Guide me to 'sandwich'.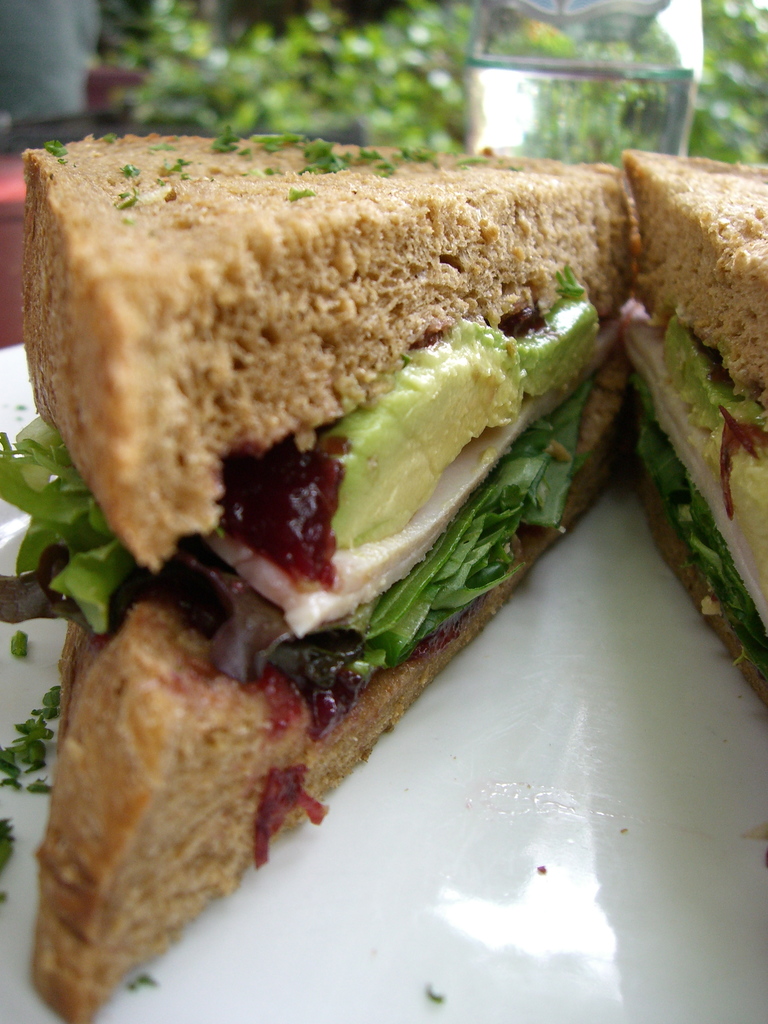
Guidance: rect(618, 147, 767, 703).
